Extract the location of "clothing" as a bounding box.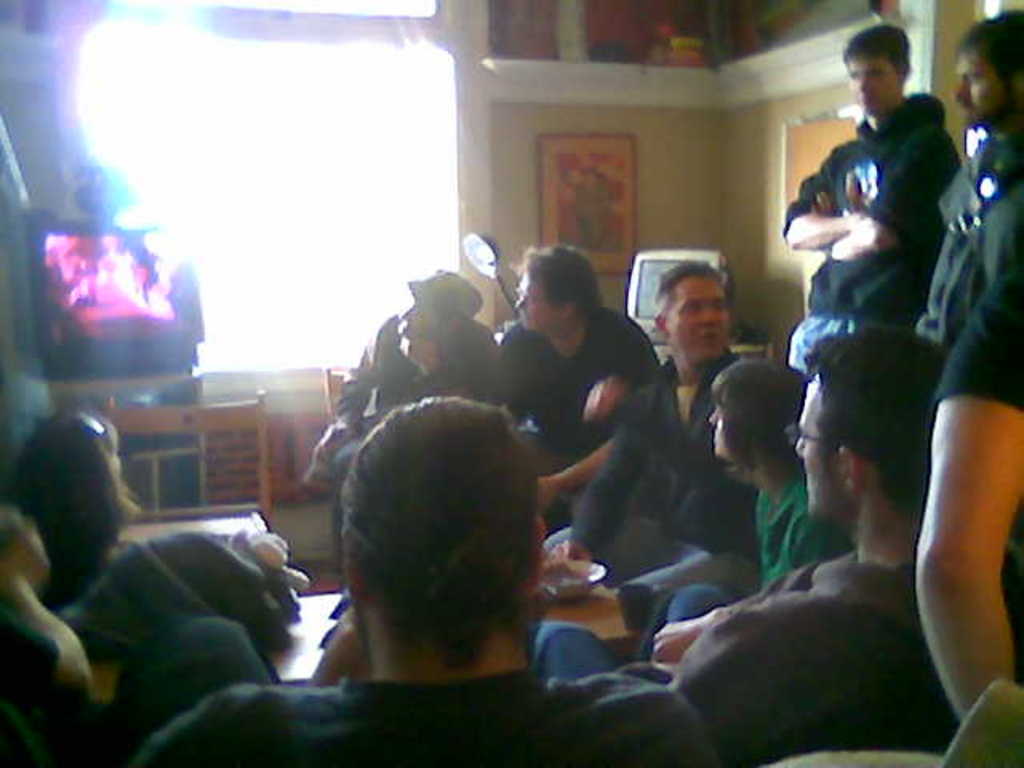
{"left": 784, "top": 91, "right": 960, "bottom": 378}.
